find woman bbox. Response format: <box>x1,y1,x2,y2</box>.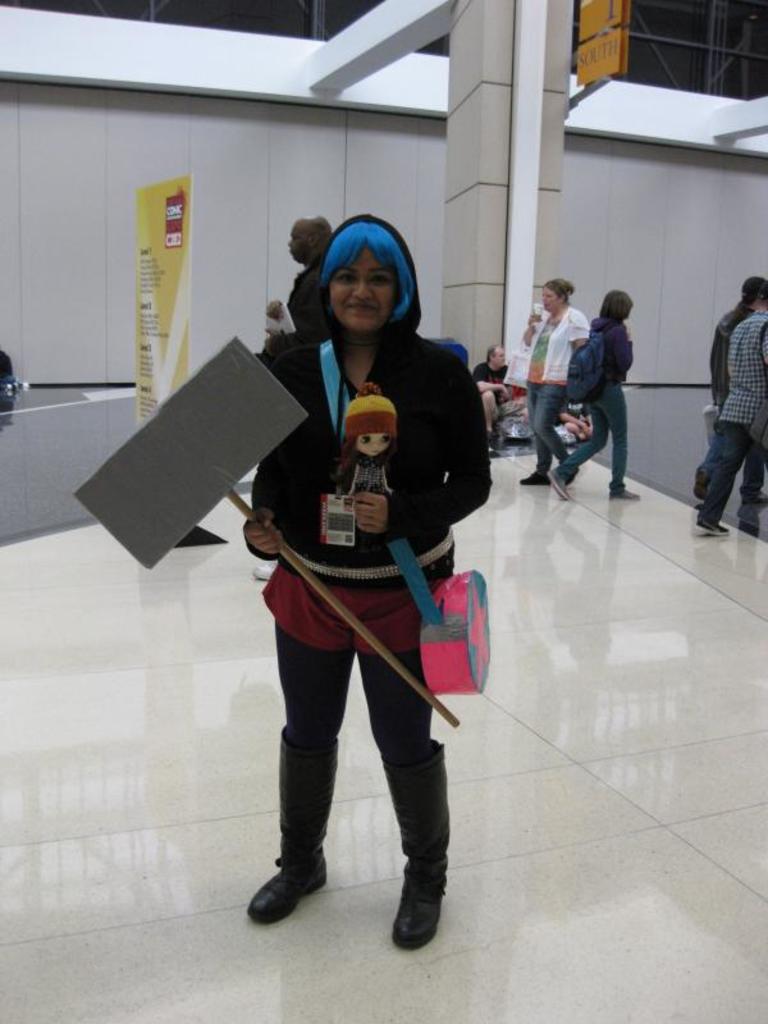
<box>511,270,589,484</box>.
